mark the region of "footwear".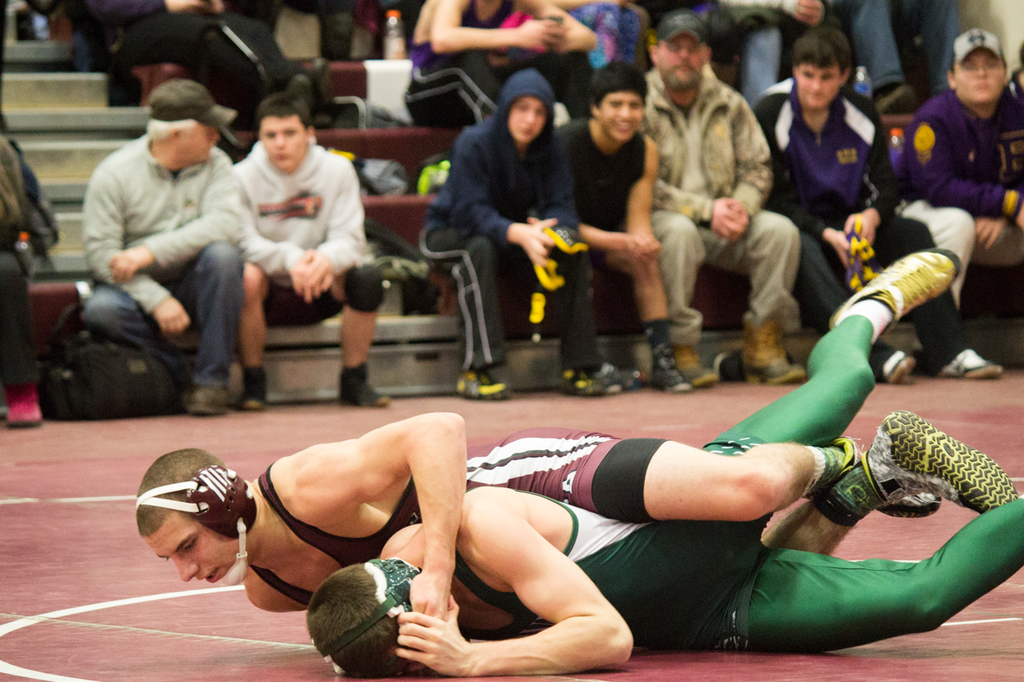
Region: detection(869, 413, 1019, 505).
